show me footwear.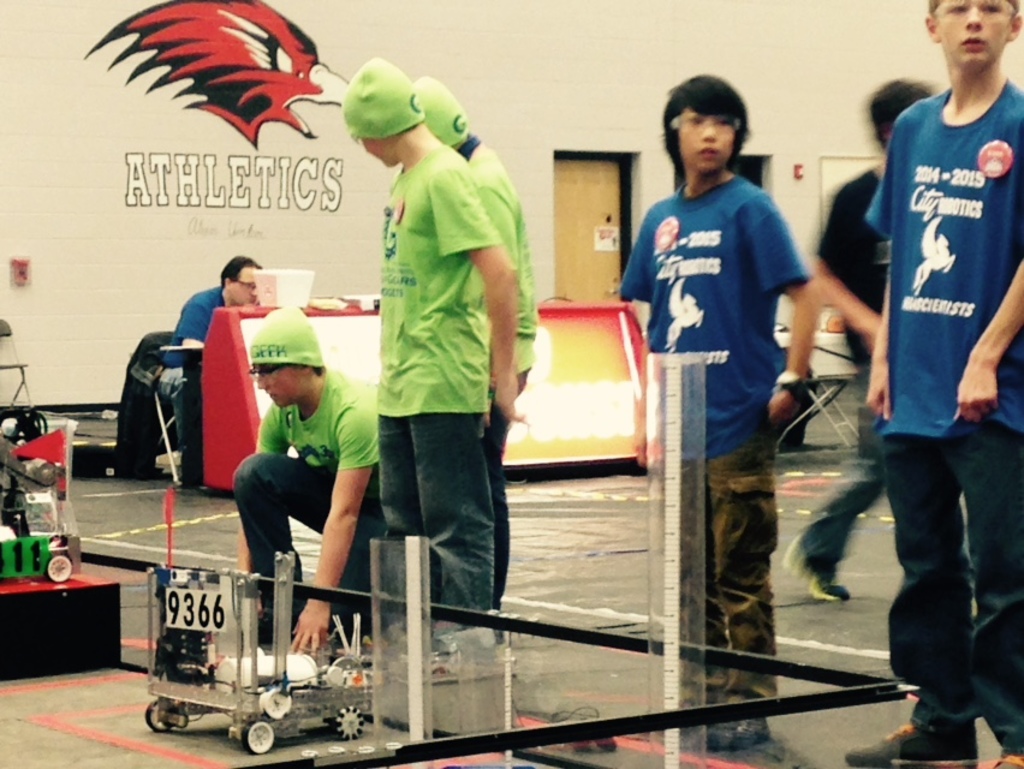
footwear is here: select_region(707, 705, 773, 746).
